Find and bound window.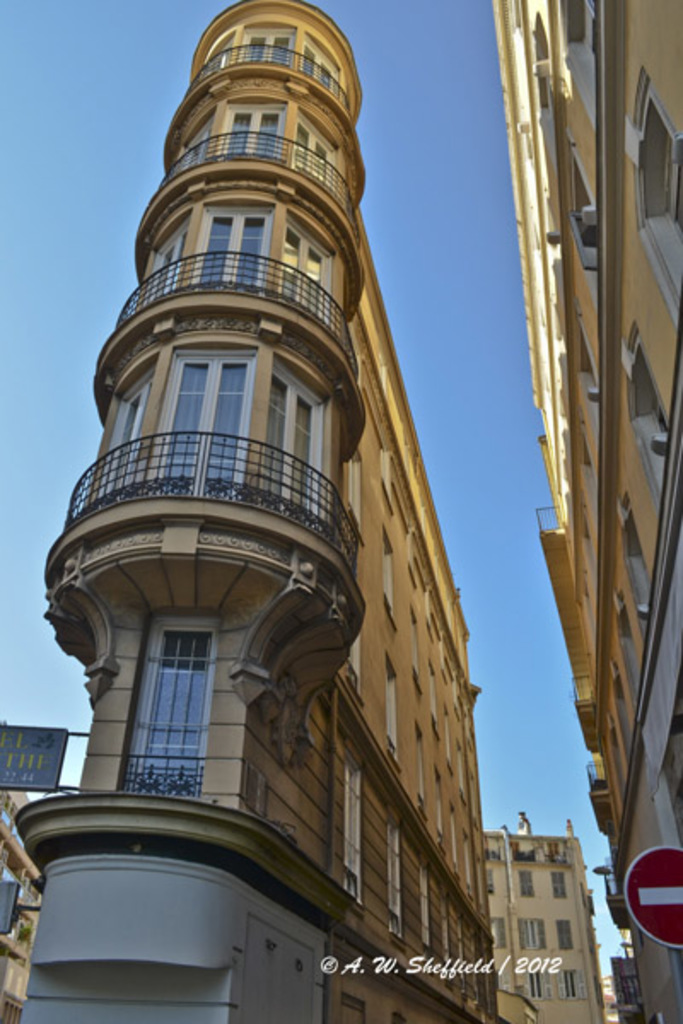
Bound: Rect(273, 352, 340, 519).
